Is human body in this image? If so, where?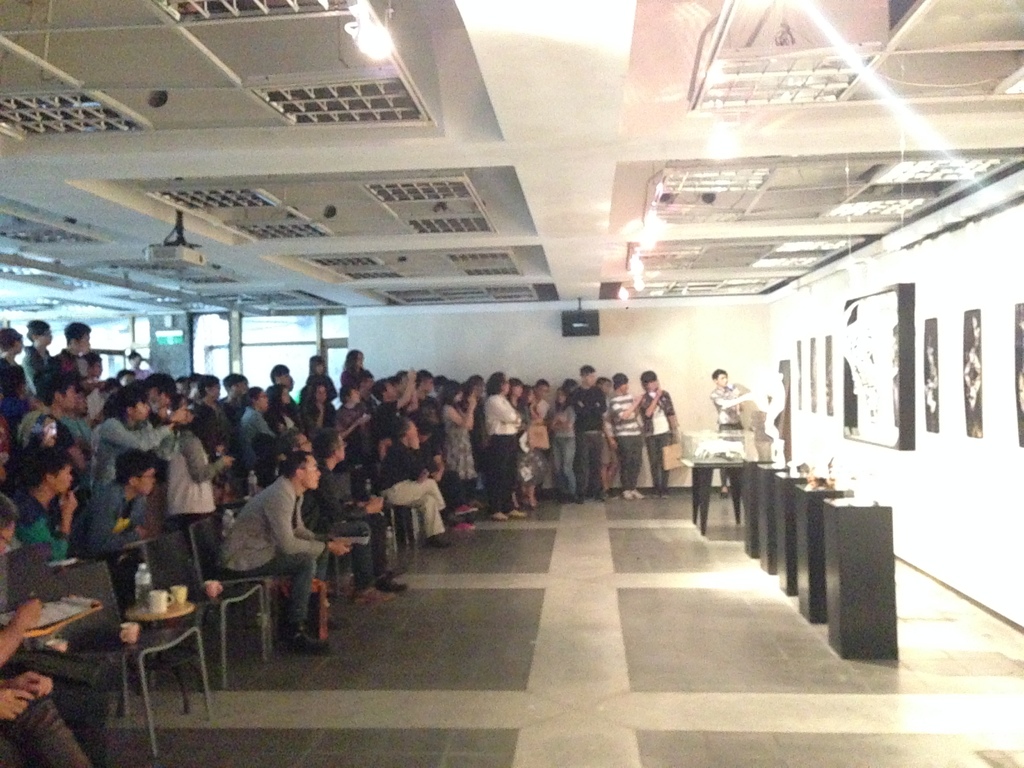
Yes, at bbox=[21, 321, 47, 388].
